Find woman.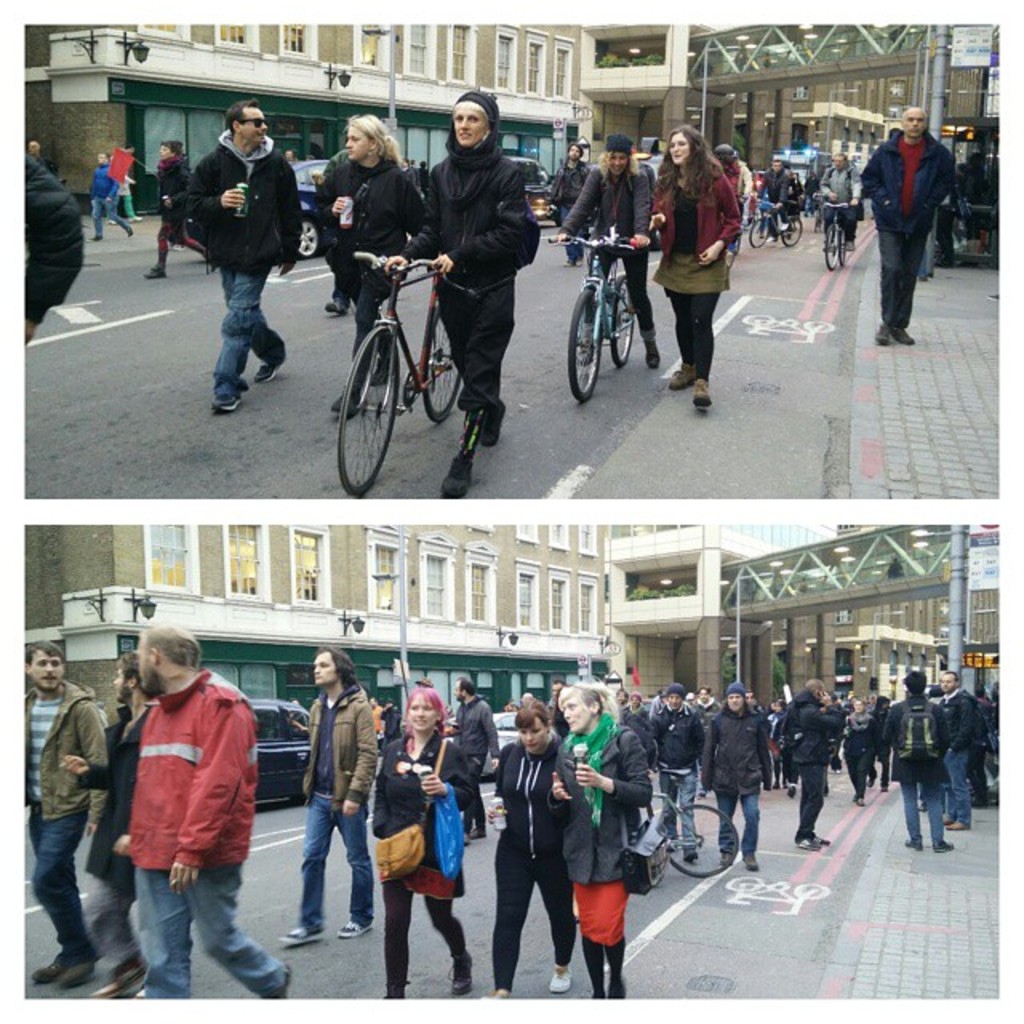
x1=550, y1=142, x2=666, y2=365.
